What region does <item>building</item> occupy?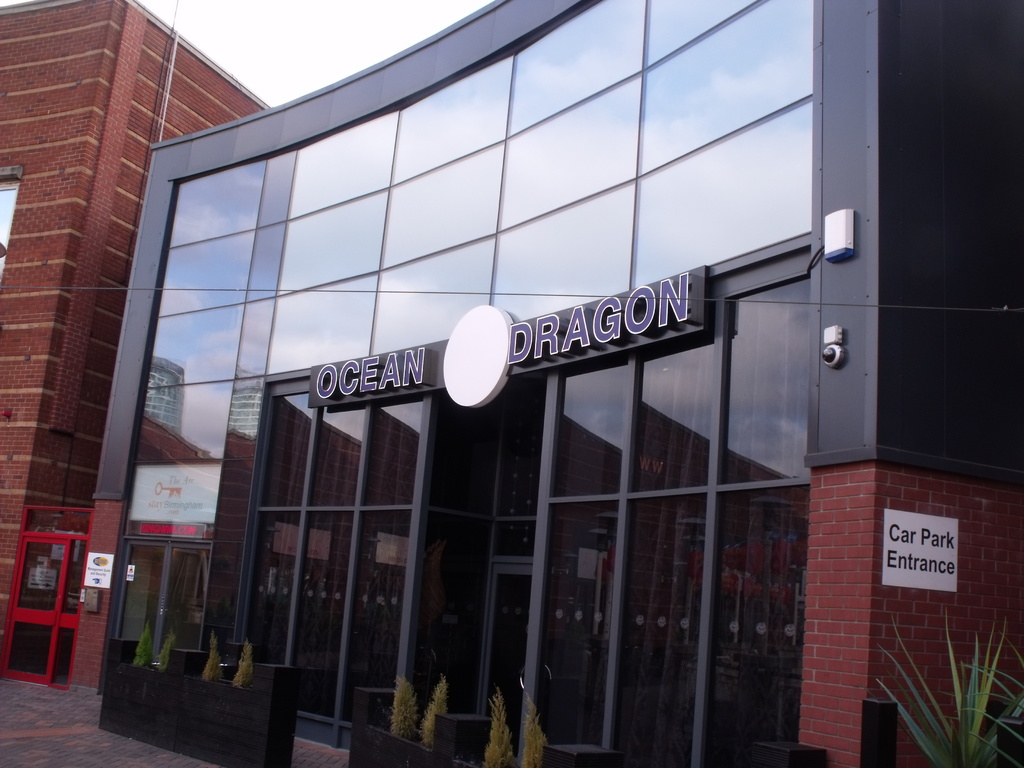
(65,0,1023,767).
